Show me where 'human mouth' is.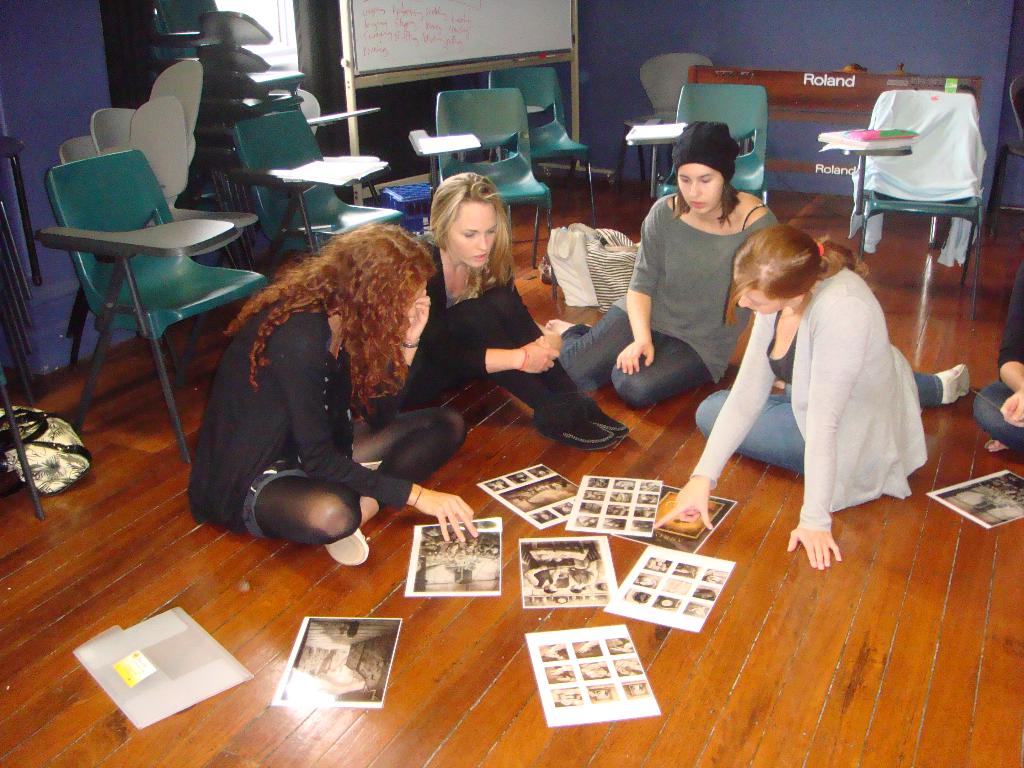
'human mouth' is at (left=687, top=198, right=705, bottom=210).
